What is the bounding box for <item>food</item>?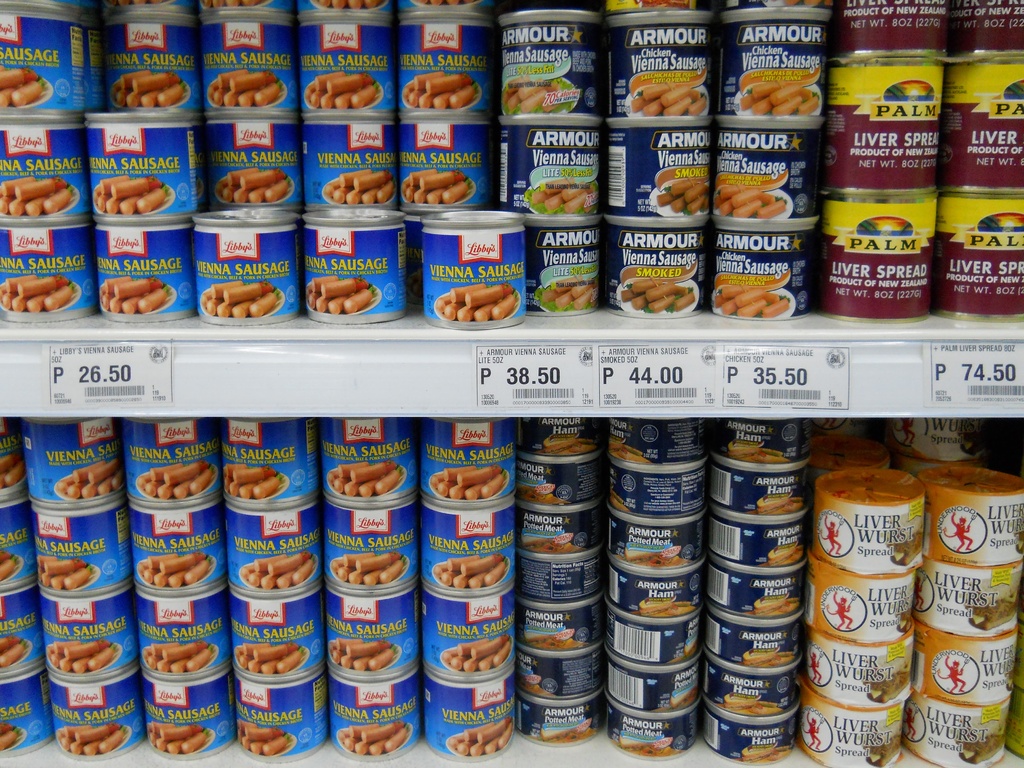
628,78,707,115.
